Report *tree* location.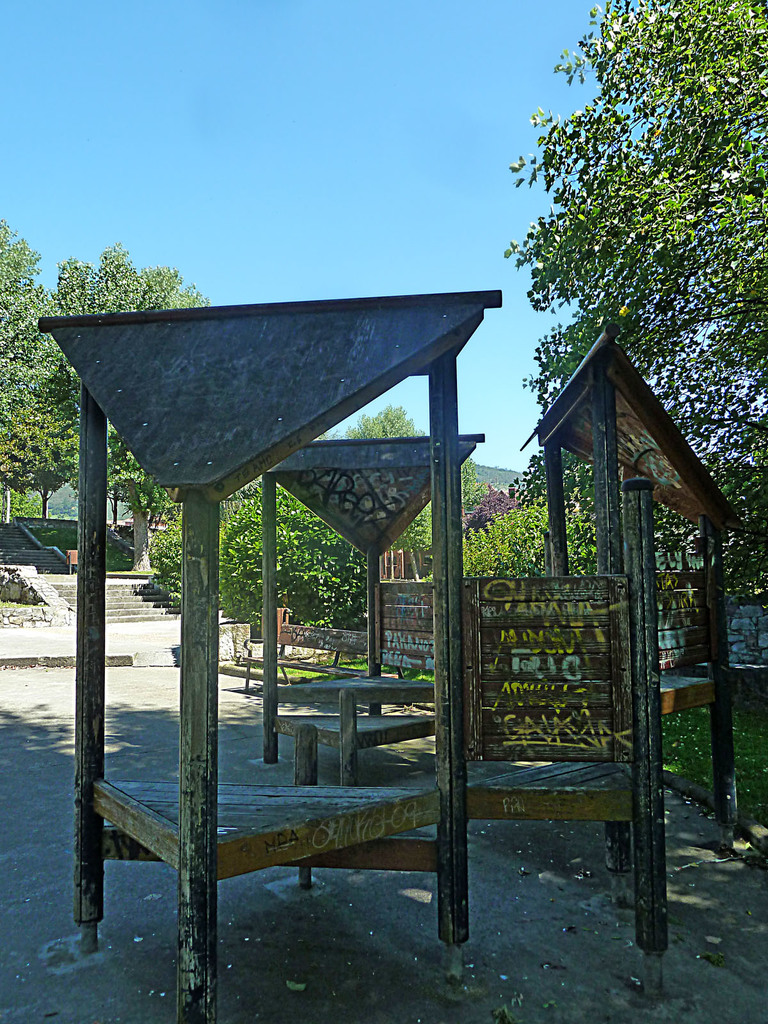
Report: x1=497 y1=0 x2=767 y2=618.
